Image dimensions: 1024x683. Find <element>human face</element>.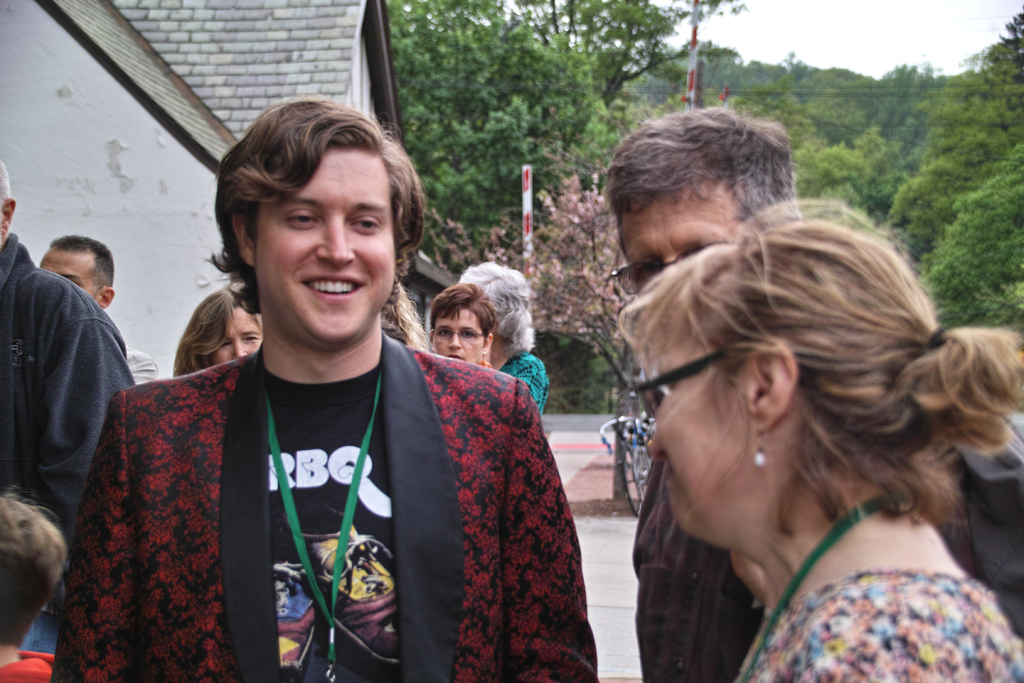
254 147 399 347.
